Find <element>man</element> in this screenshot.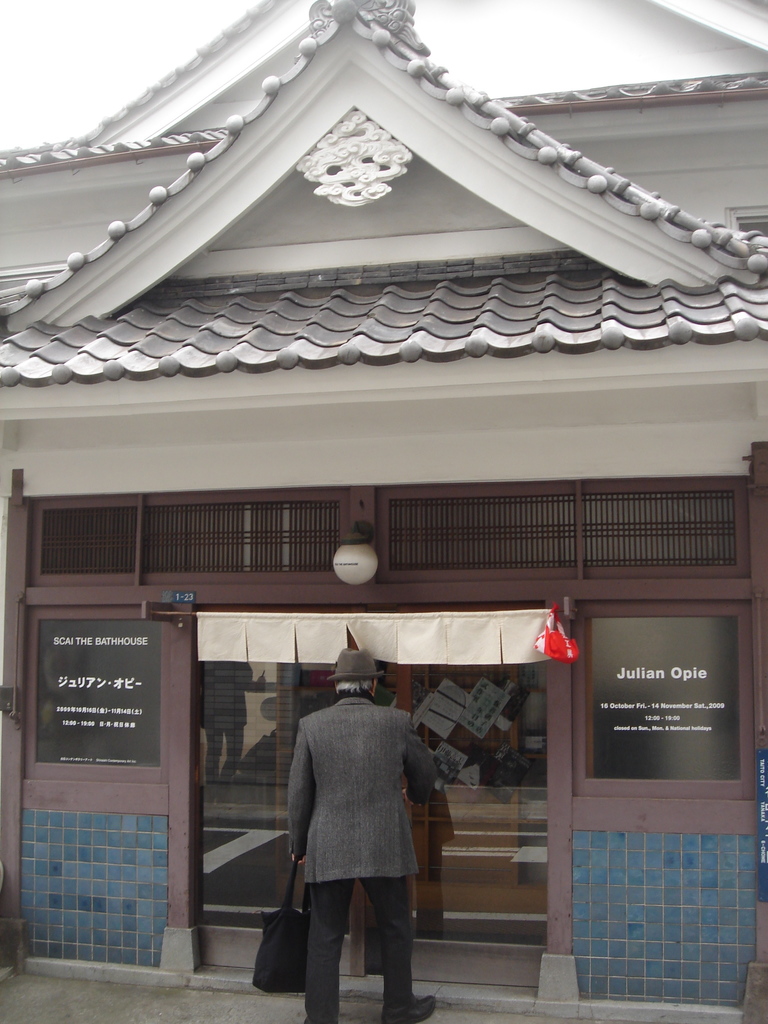
The bounding box for <element>man</element> is bbox(256, 650, 454, 1005).
